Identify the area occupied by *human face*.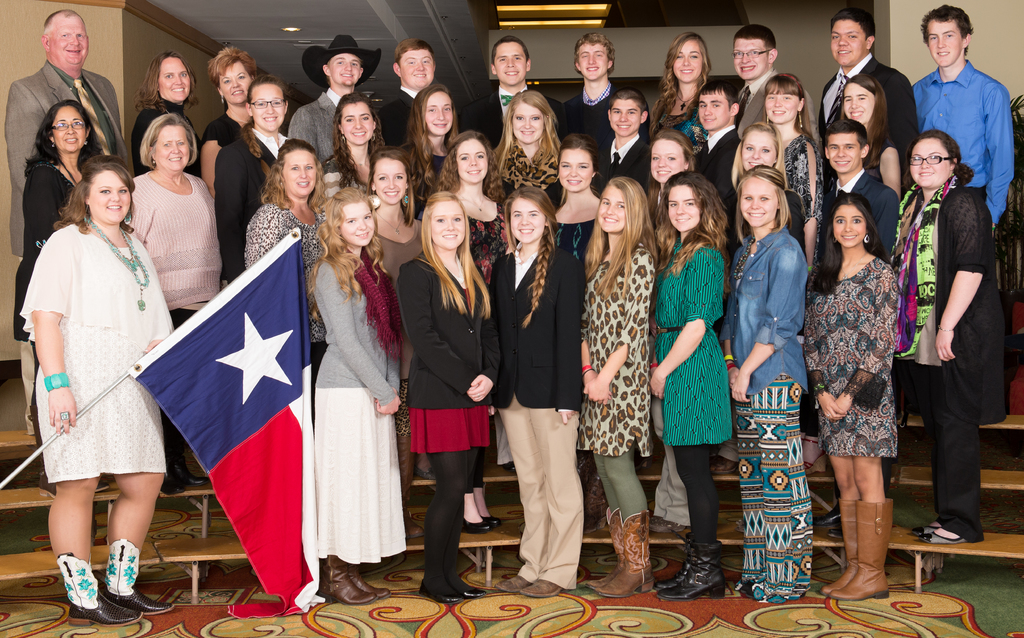
Area: (x1=583, y1=43, x2=605, y2=80).
